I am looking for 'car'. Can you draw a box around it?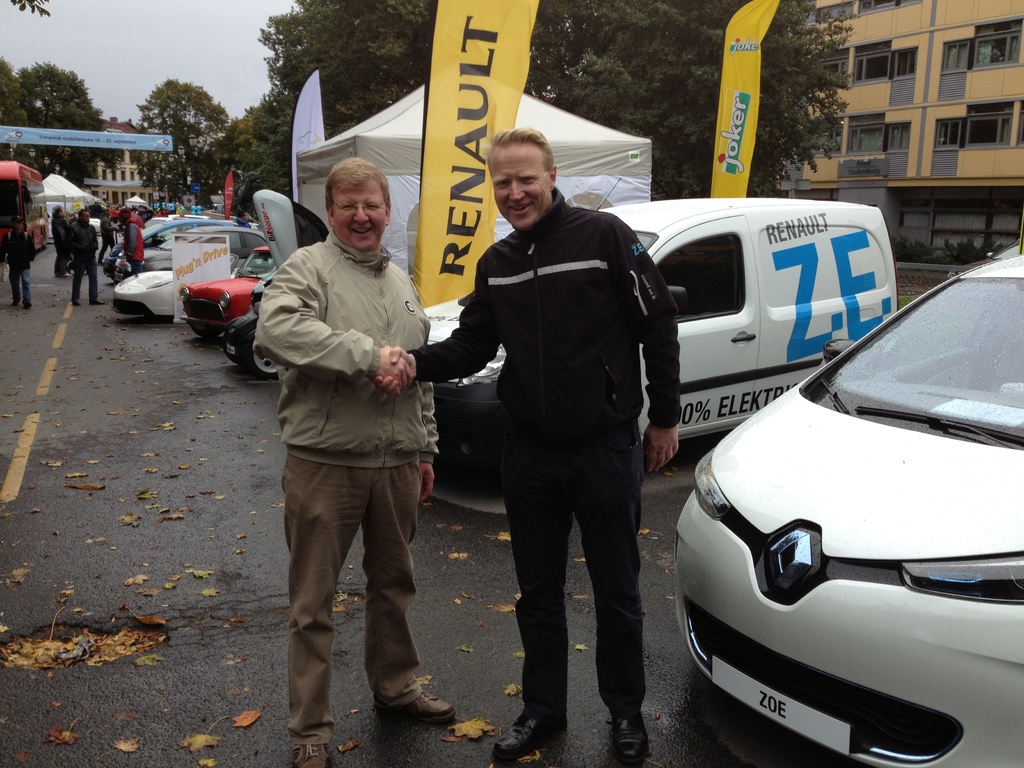
Sure, the bounding box is (x1=417, y1=195, x2=897, y2=466).
